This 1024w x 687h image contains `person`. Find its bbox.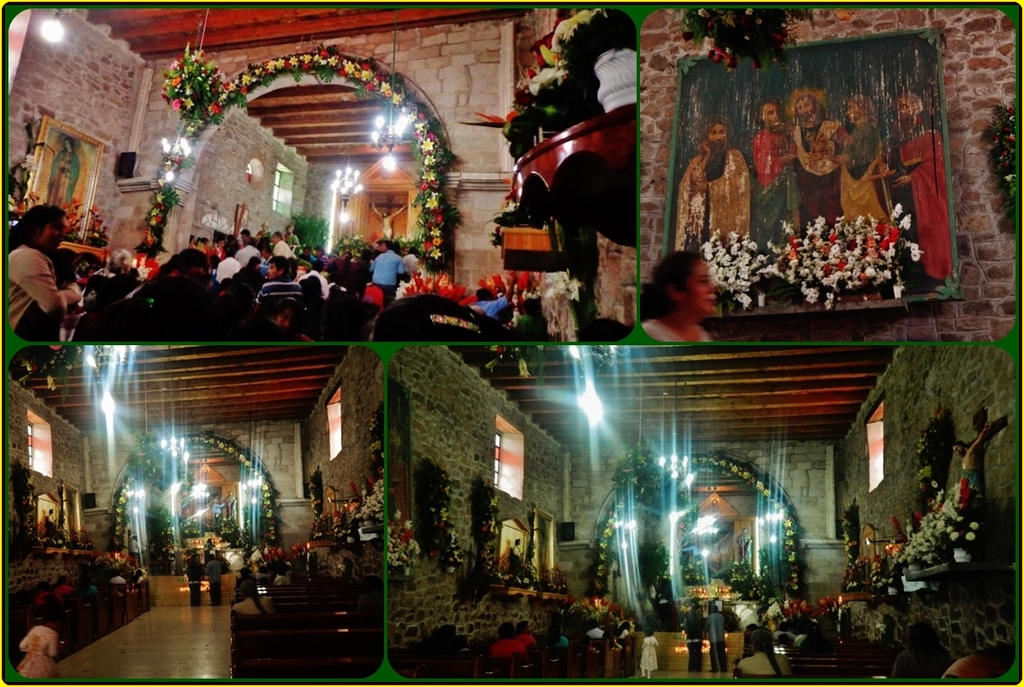
x1=104 y1=566 x2=125 y2=599.
